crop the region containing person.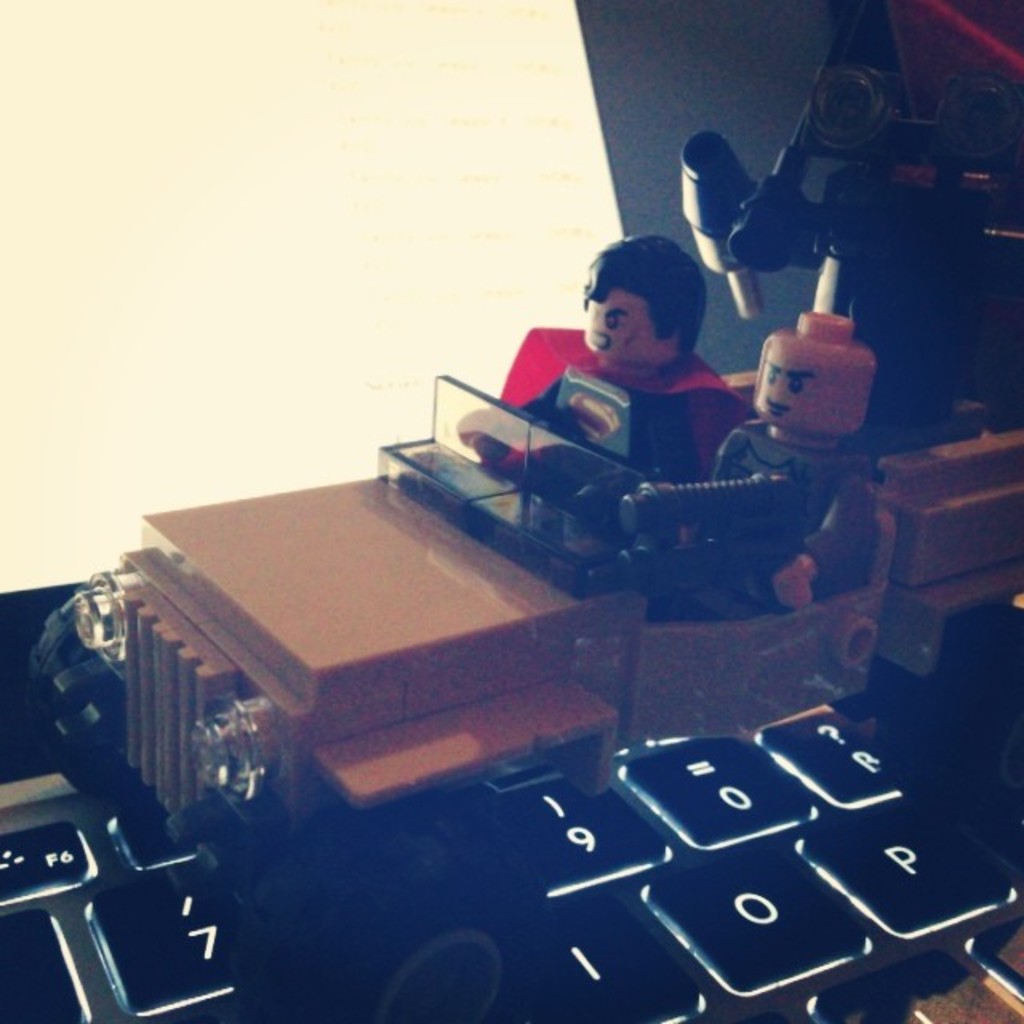
Crop region: Rect(582, 310, 875, 622).
